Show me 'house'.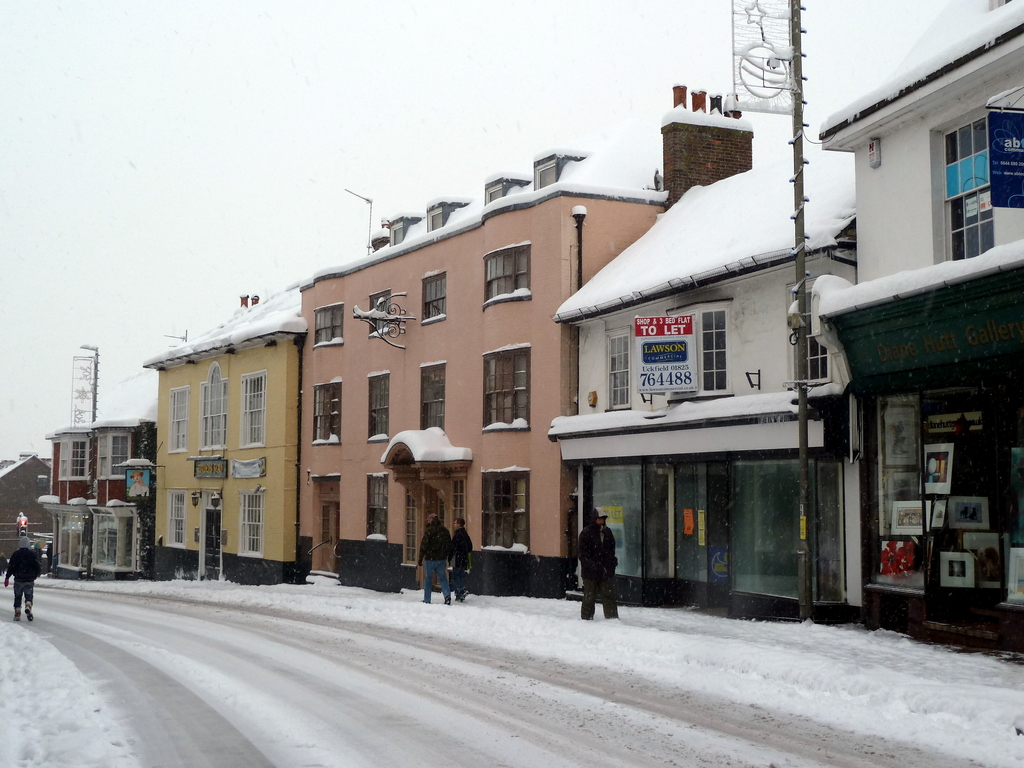
'house' is here: box=[303, 142, 673, 601].
